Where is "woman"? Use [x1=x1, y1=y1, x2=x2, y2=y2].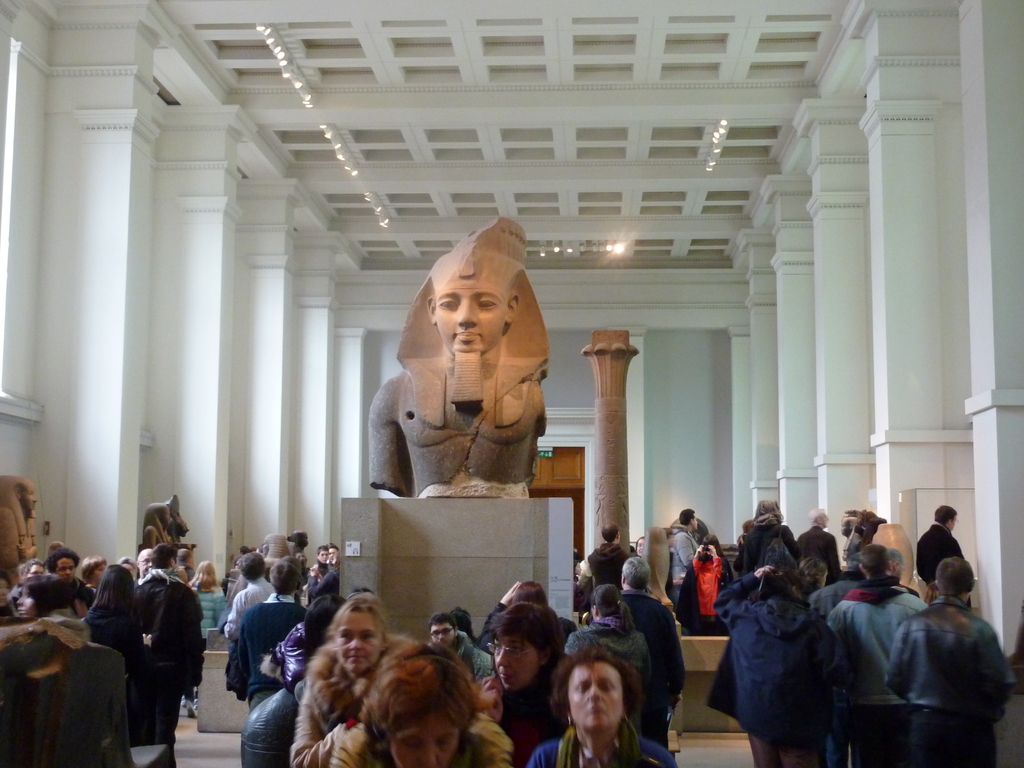
[x1=84, y1=564, x2=156, y2=744].
